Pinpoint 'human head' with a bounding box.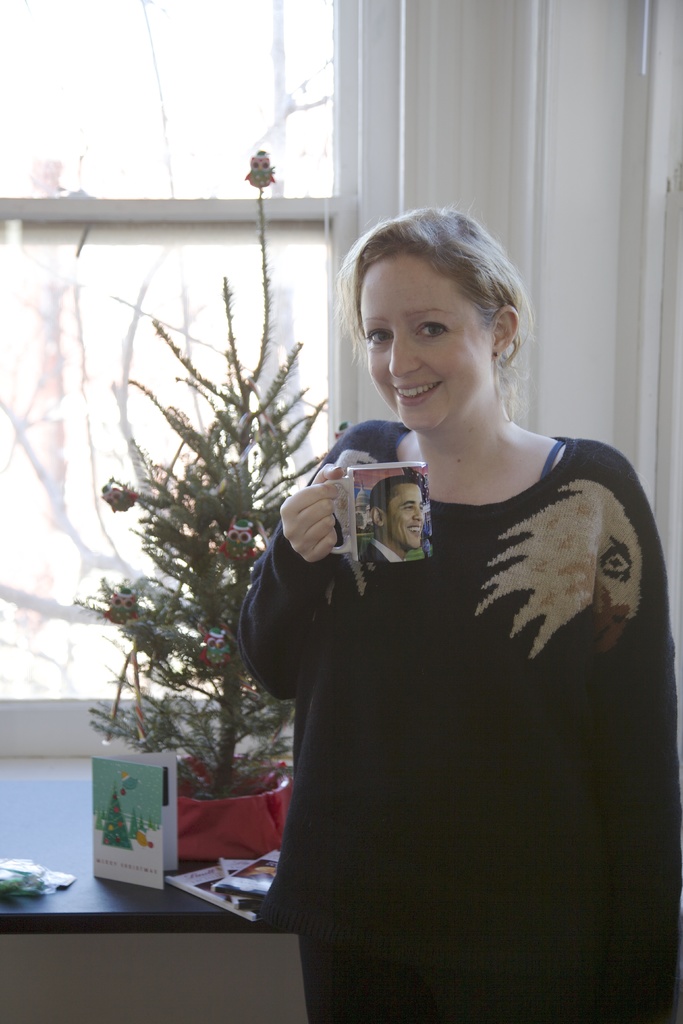
pyautogui.locateOnScreen(372, 478, 427, 554).
